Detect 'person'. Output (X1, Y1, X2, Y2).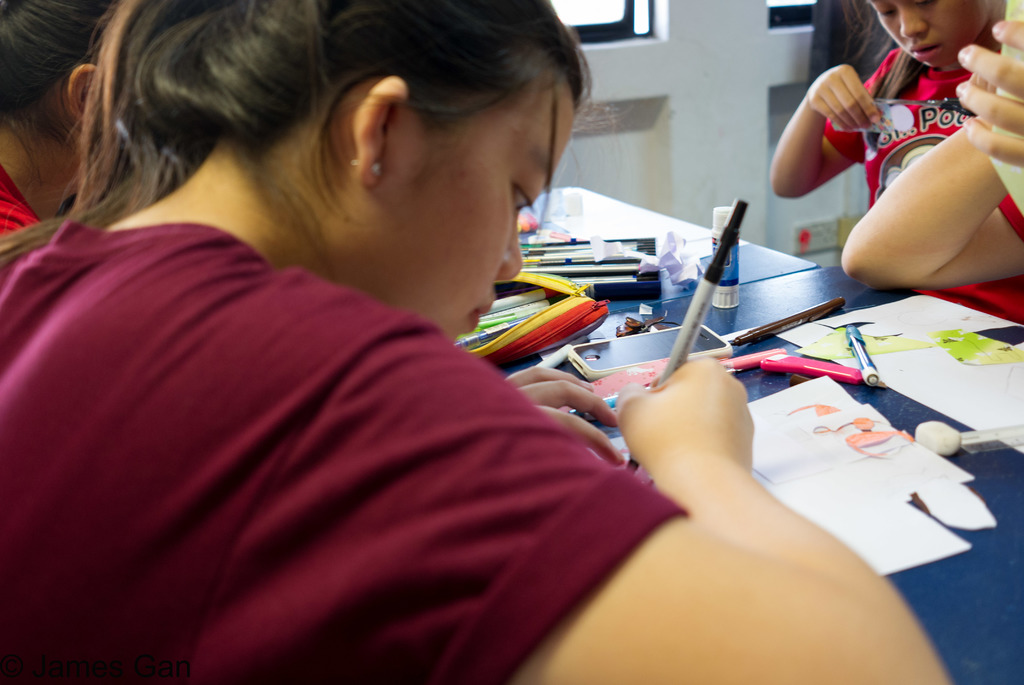
(845, 0, 1023, 315).
